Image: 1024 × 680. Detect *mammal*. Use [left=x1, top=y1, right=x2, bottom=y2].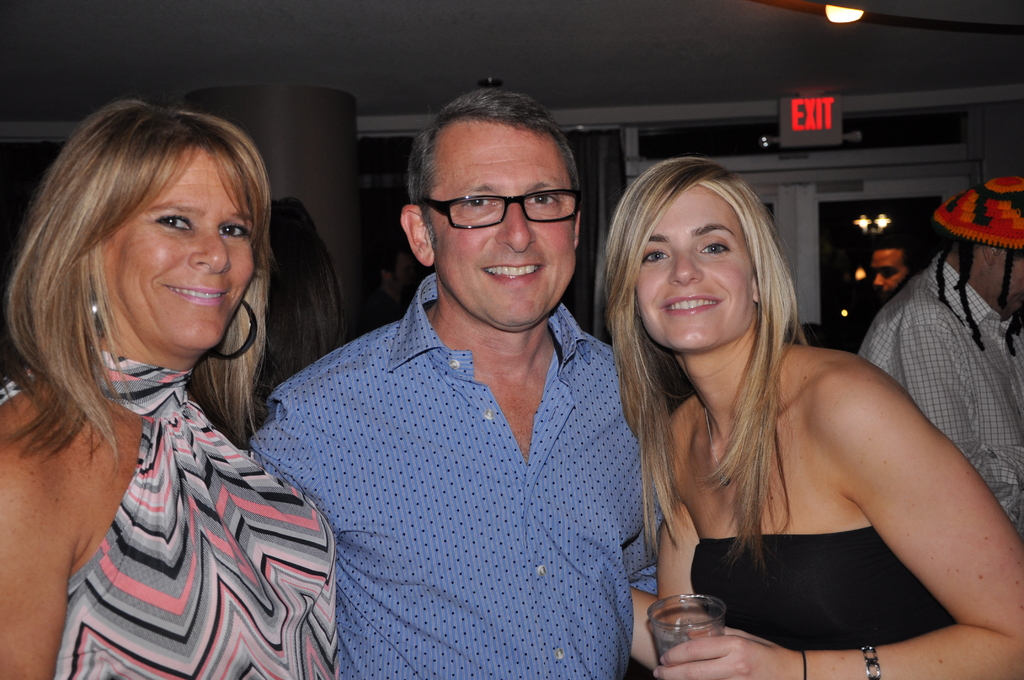
[left=599, top=154, right=1023, bottom=679].
